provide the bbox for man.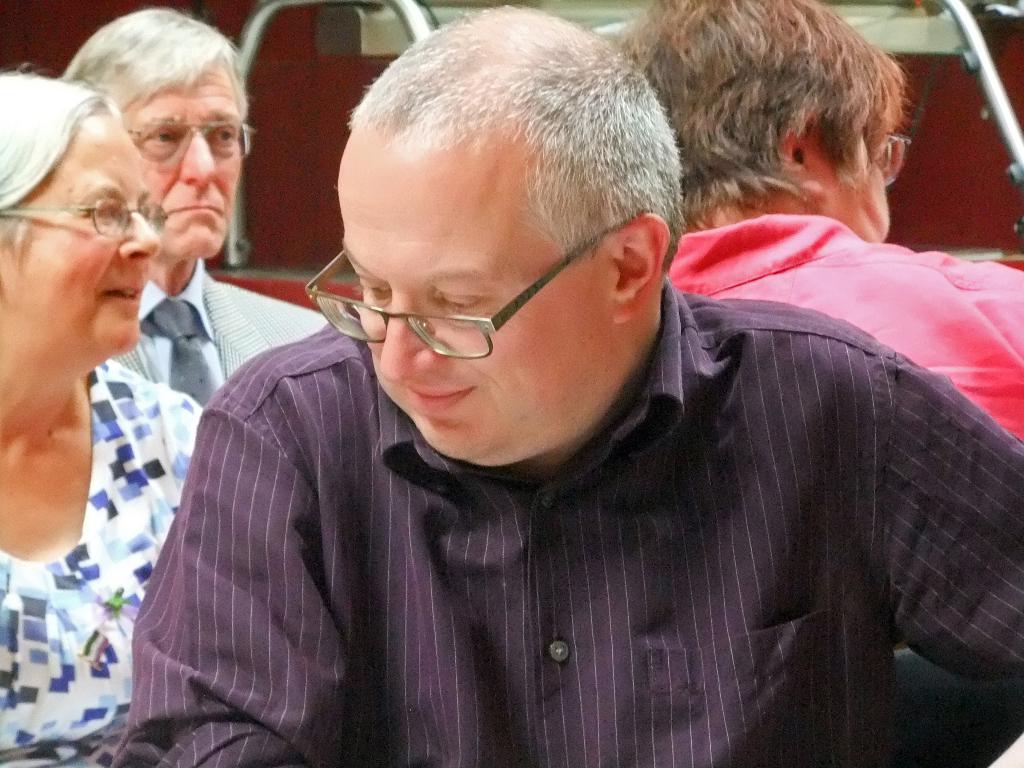
bbox=[52, 7, 340, 410].
